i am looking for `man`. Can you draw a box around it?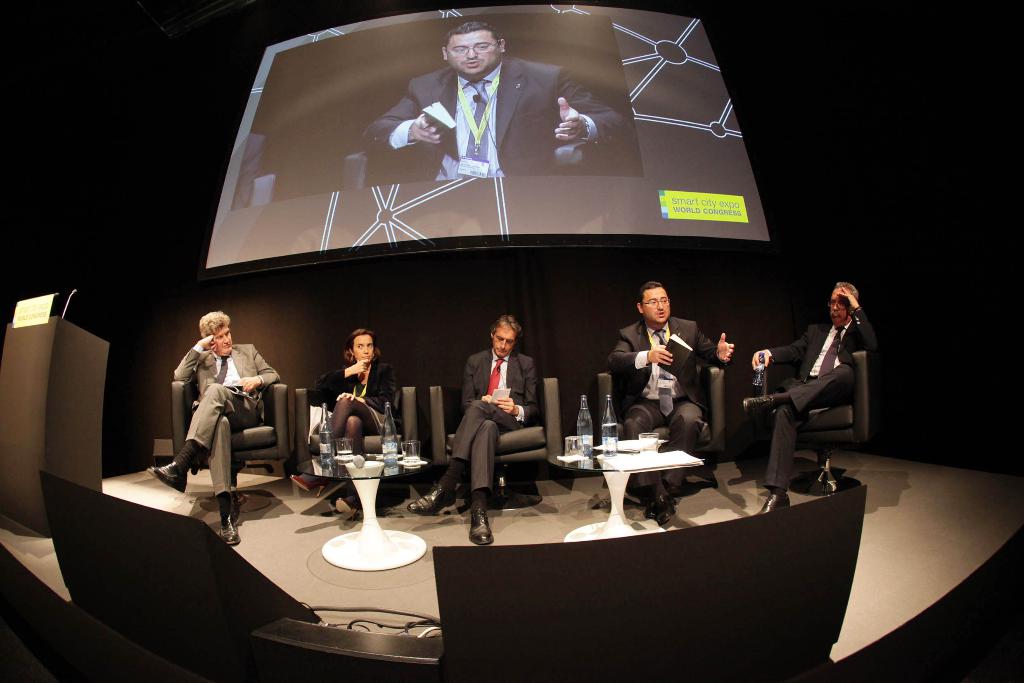
Sure, the bounding box is {"left": 746, "top": 284, "right": 877, "bottom": 515}.
